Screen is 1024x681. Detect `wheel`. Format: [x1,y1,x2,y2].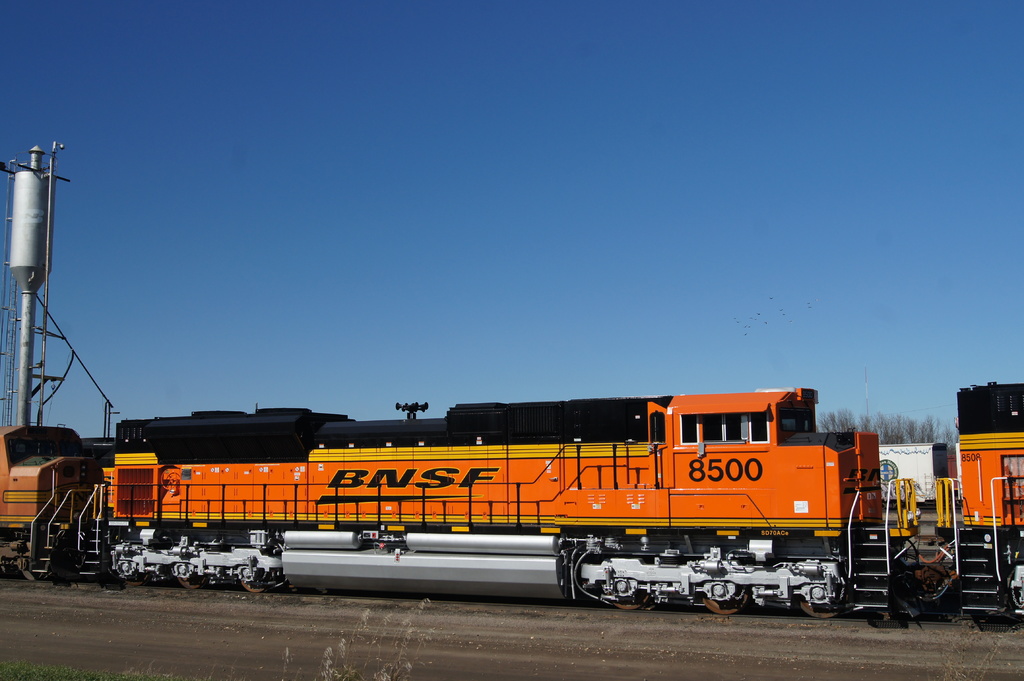
[240,577,274,594].
